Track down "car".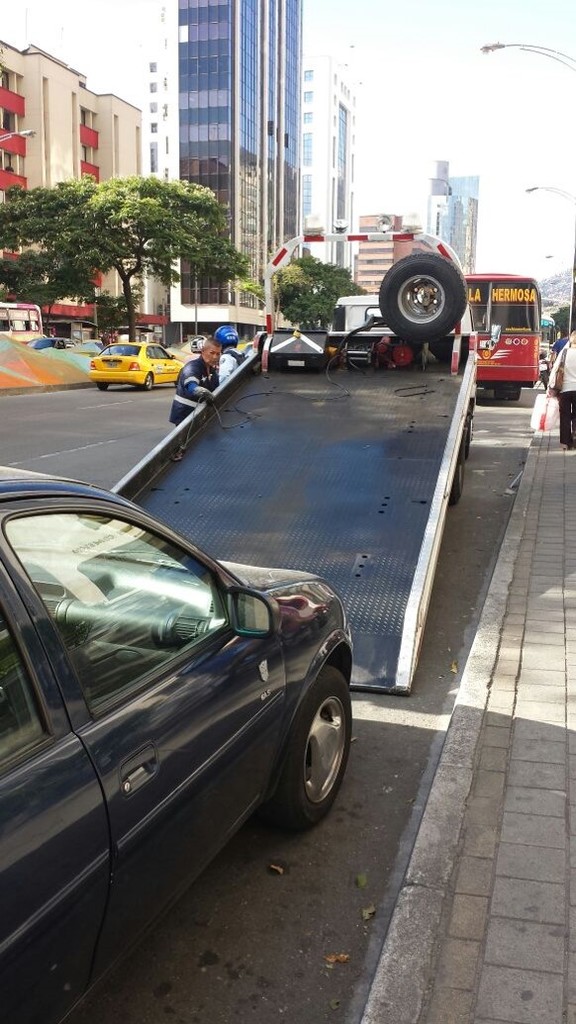
Tracked to bbox=[92, 335, 192, 386].
